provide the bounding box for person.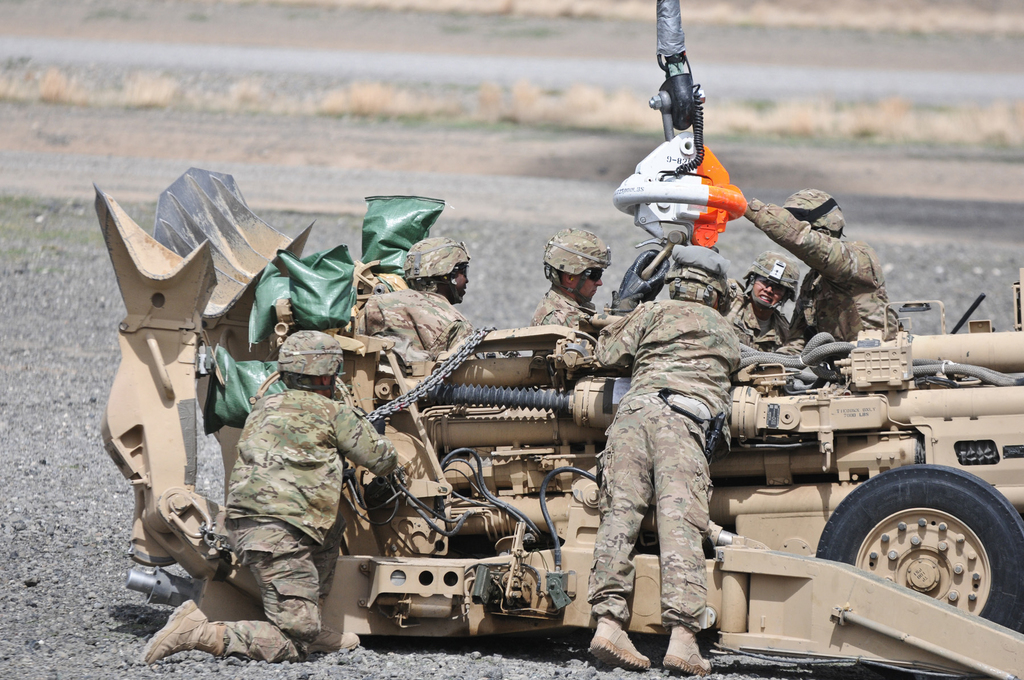
<box>714,255,802,357</box>.
